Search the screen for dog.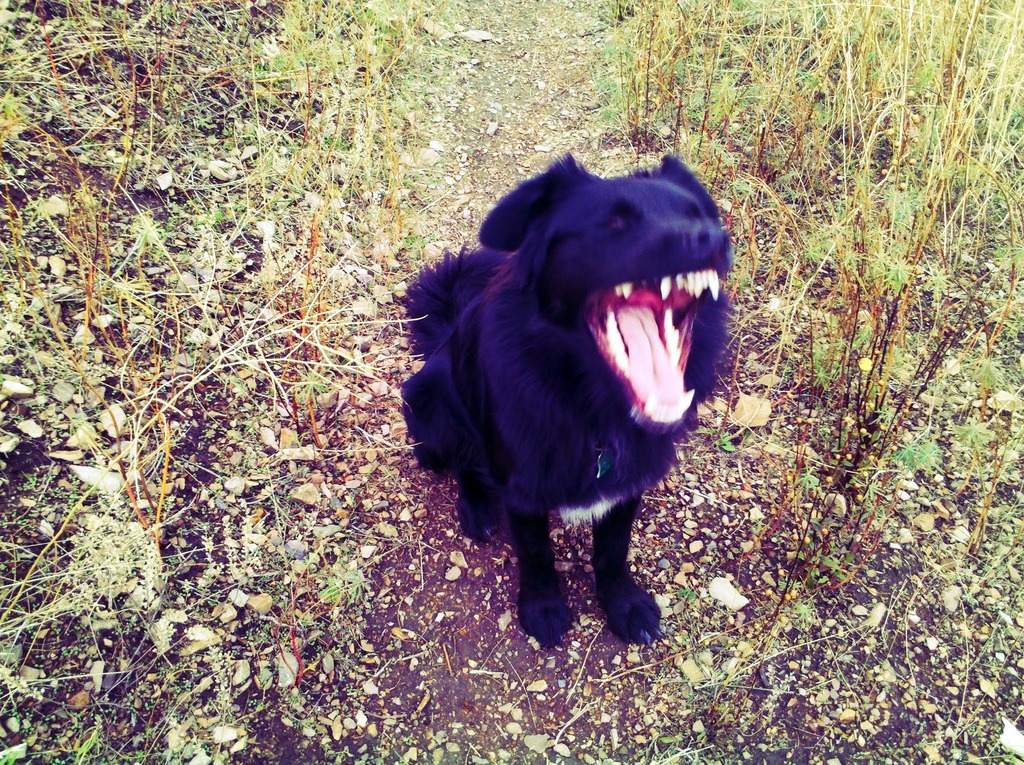
Found at pyautogui.locateOnScreen(400, 150, 735, 645).
